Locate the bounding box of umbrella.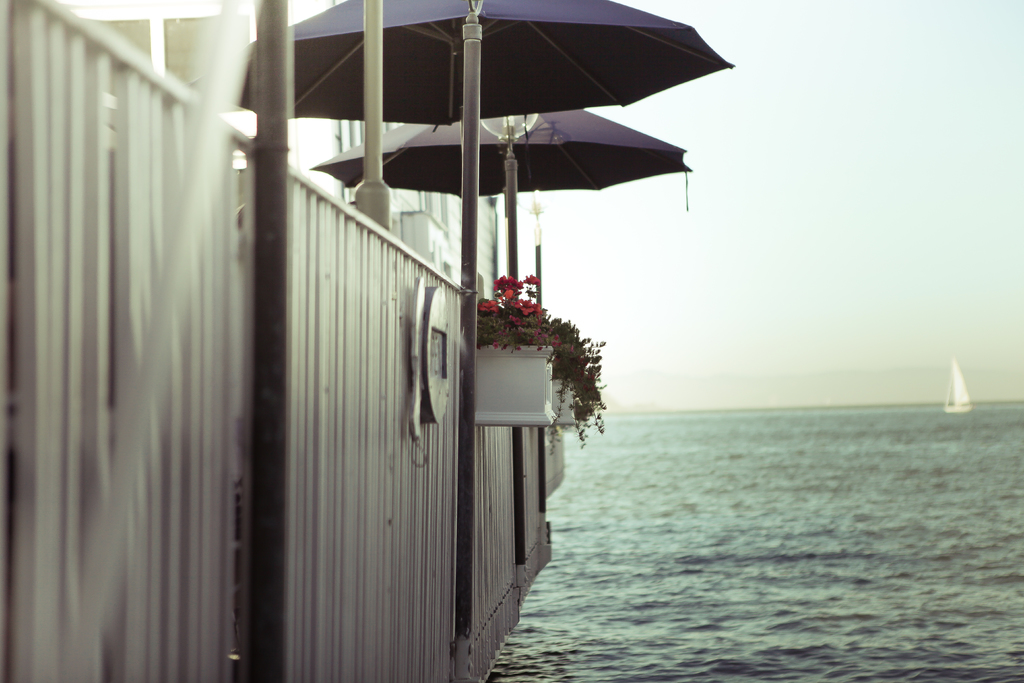
Bounding box: rect(307, 108, 692, 564).
